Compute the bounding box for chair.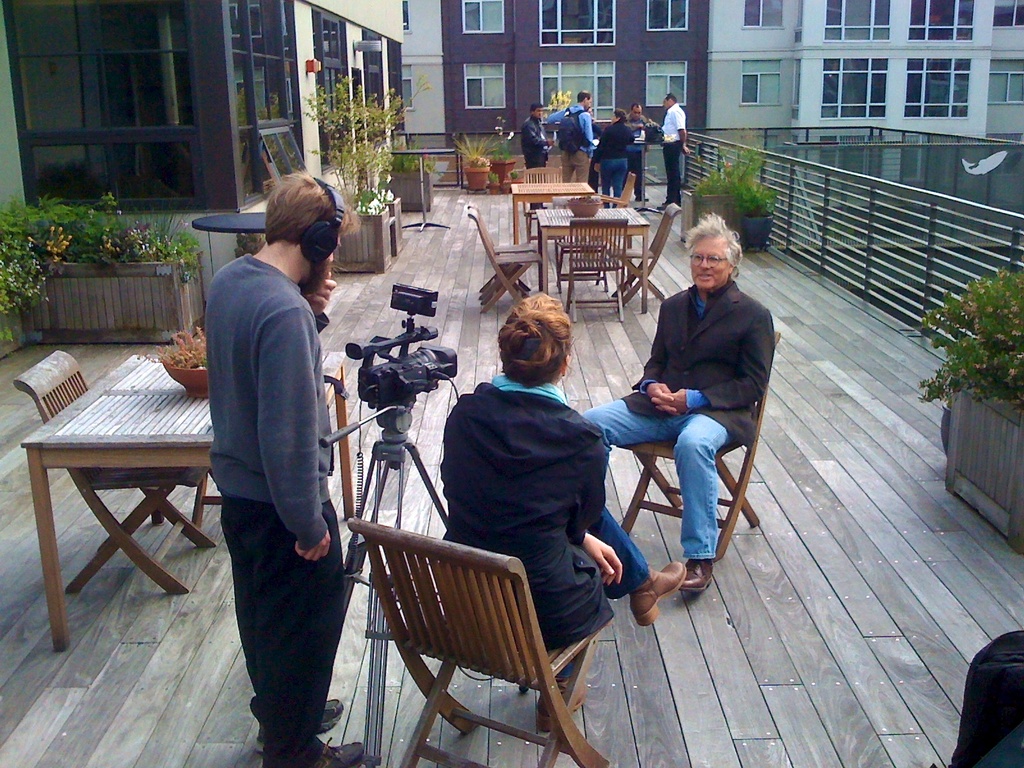
(568, 214, 627, 323).
